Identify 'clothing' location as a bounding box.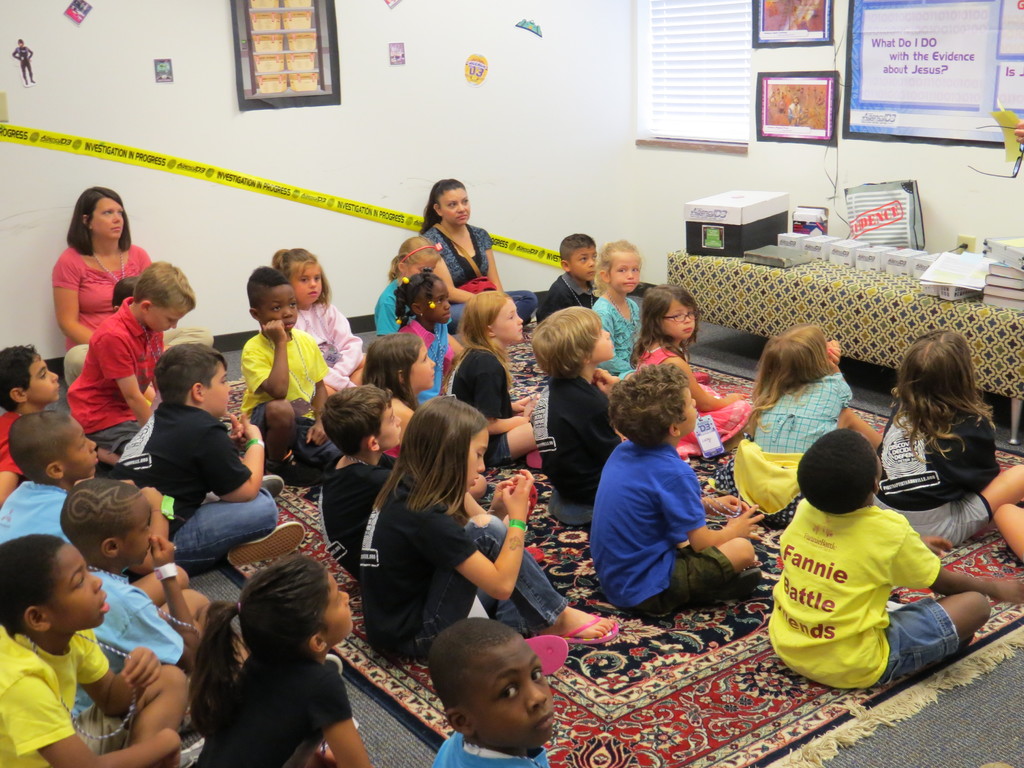
[239,326,326,479].
